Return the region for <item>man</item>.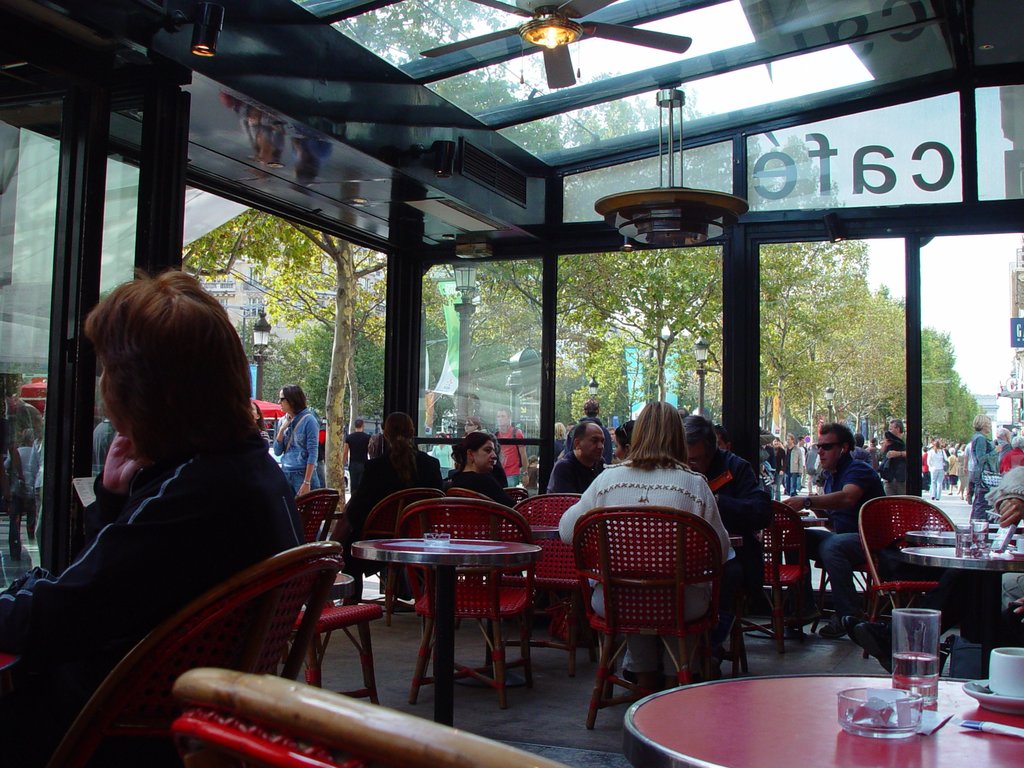
x1=492 y1=403 x2=529 y2=487.
